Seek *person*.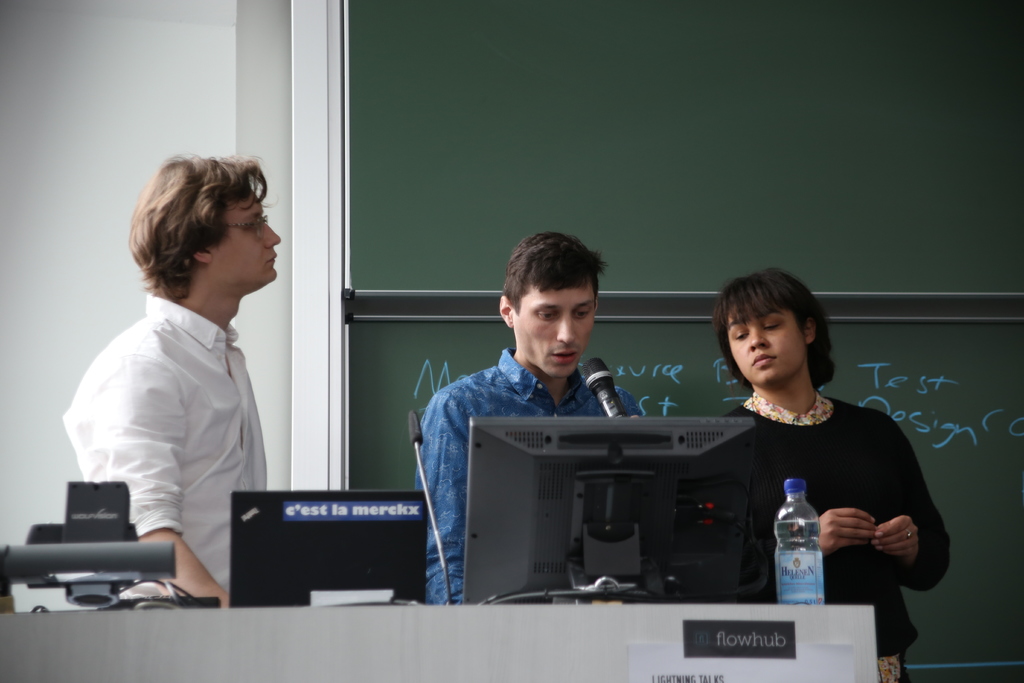
<bbox>715, 272, 952, 679</bbox>.
